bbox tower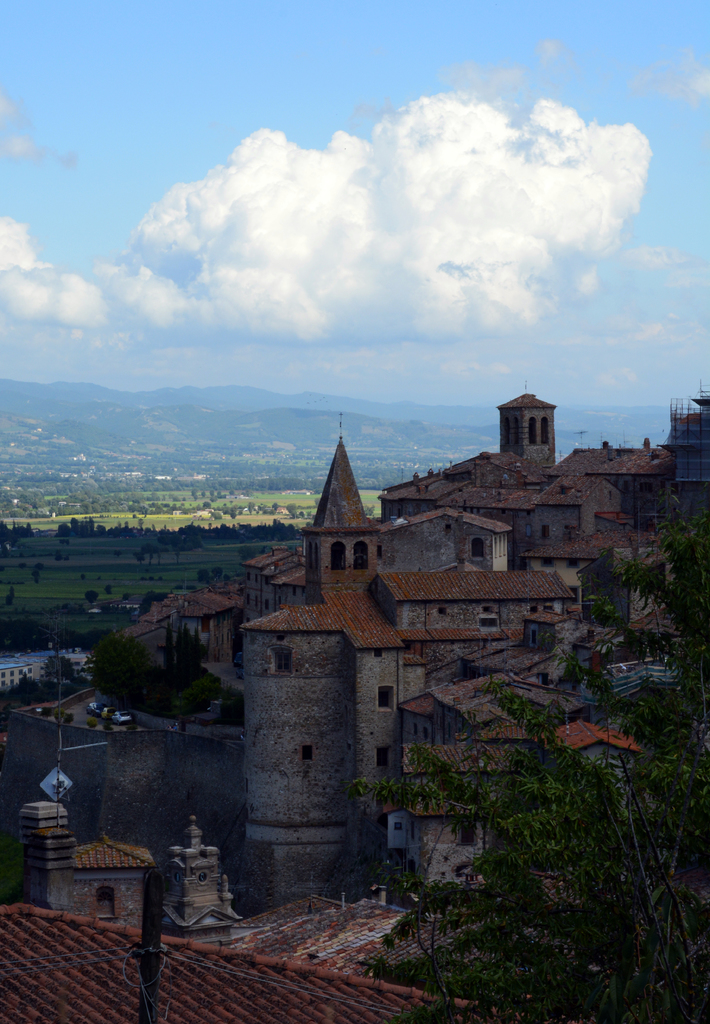
{"left": 307, "top": 408, "right": 382, "bottom": 596}
